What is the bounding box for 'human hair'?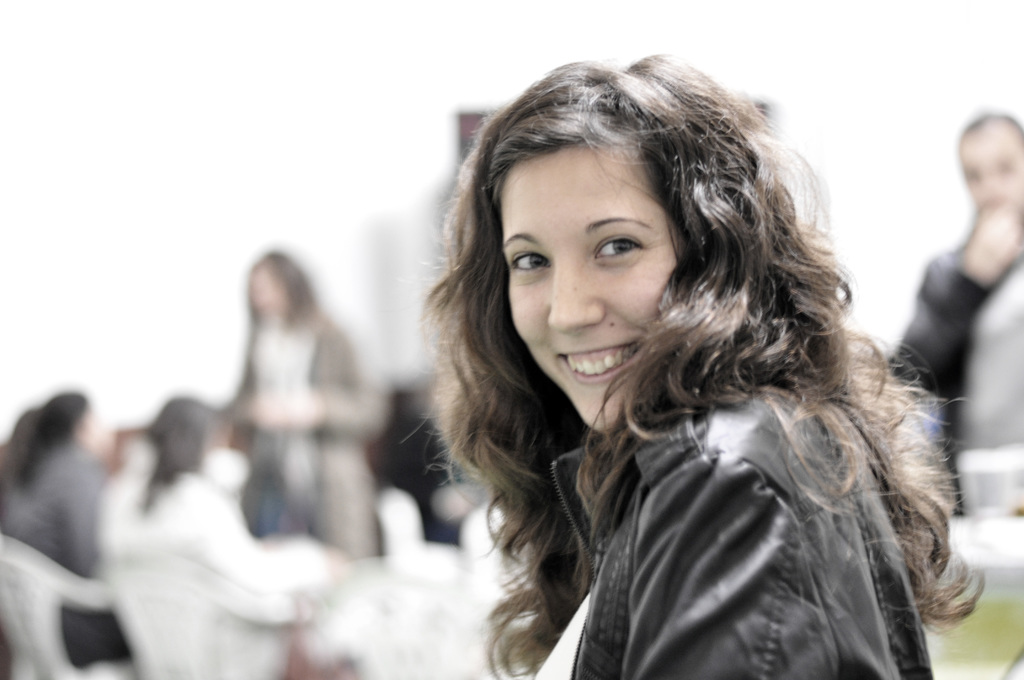
<bbox>443, 42, 957, 624</bbox>.
